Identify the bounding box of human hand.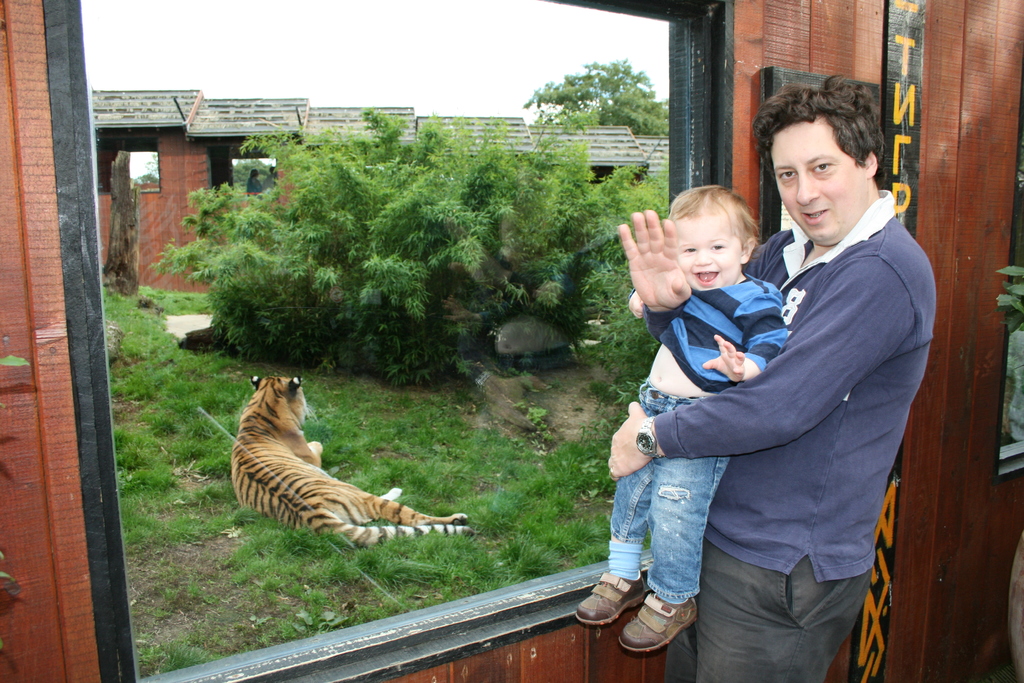
700:331:746:386.
